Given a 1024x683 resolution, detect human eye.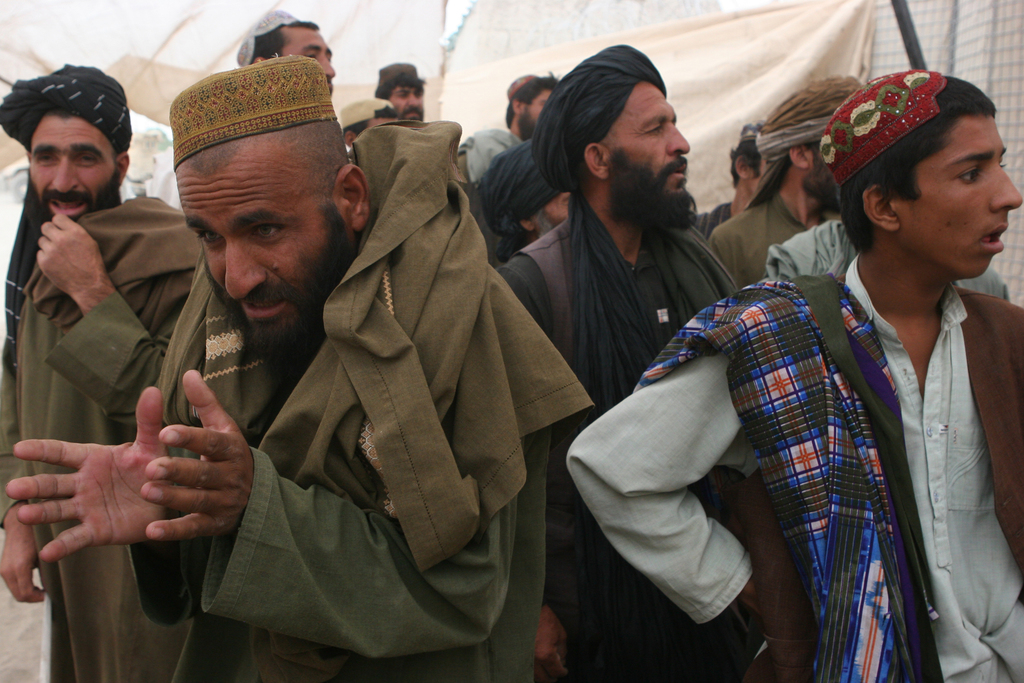
box(413, 92, 421, 99).
